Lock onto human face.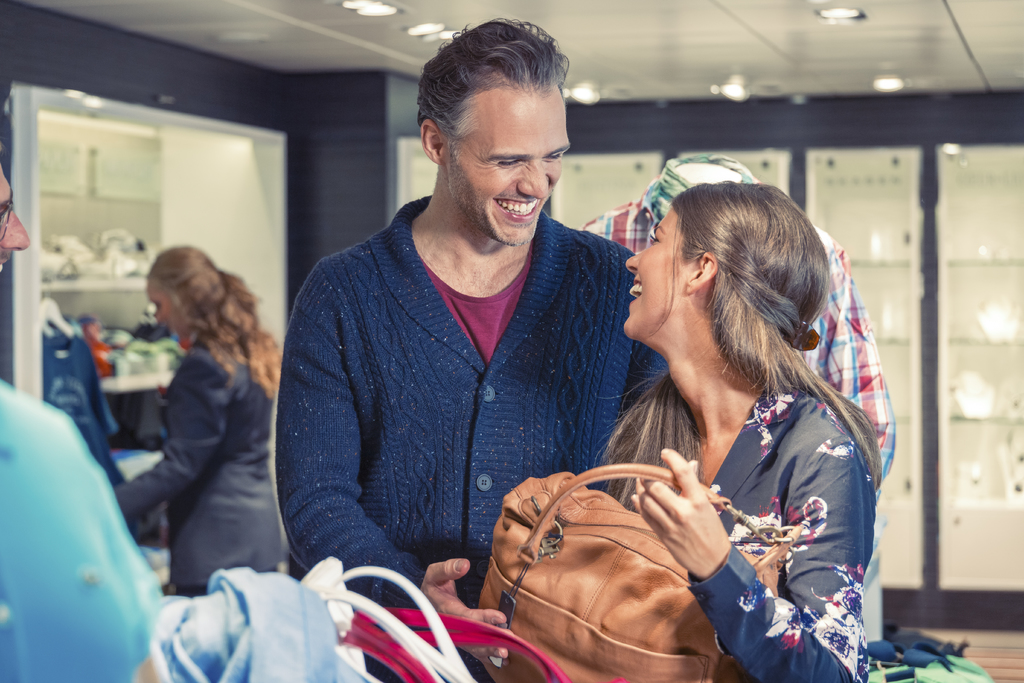
Locked: x1=625 y1=204 x2=685 y2=336.
